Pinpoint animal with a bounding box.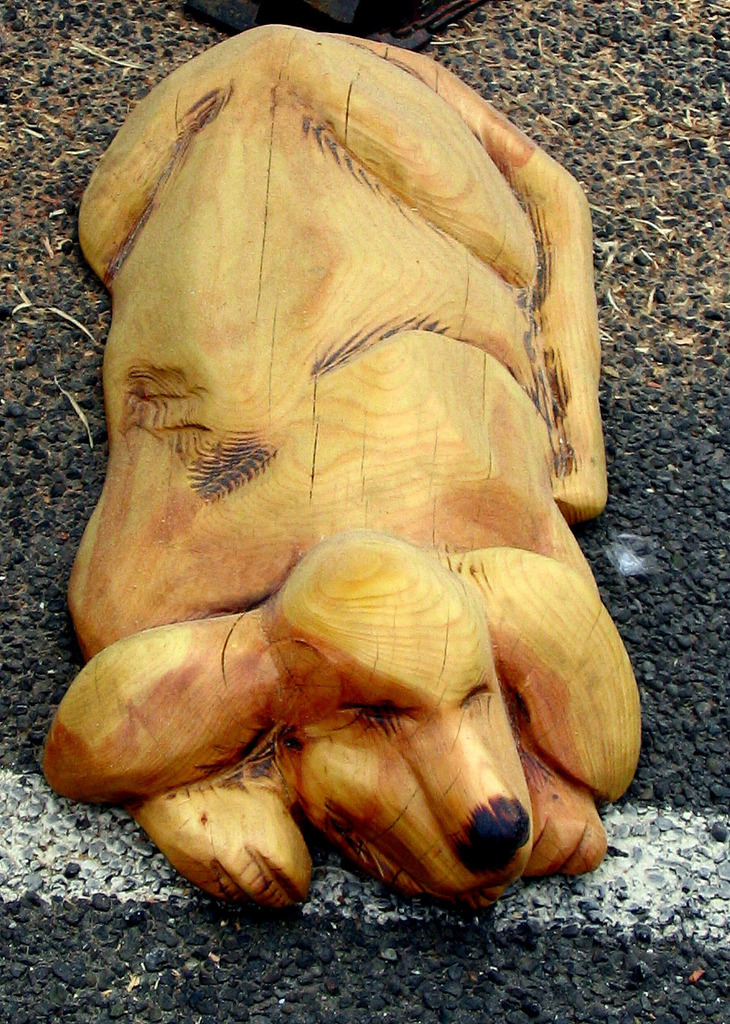
bbox(37, 21, 646, 918).
